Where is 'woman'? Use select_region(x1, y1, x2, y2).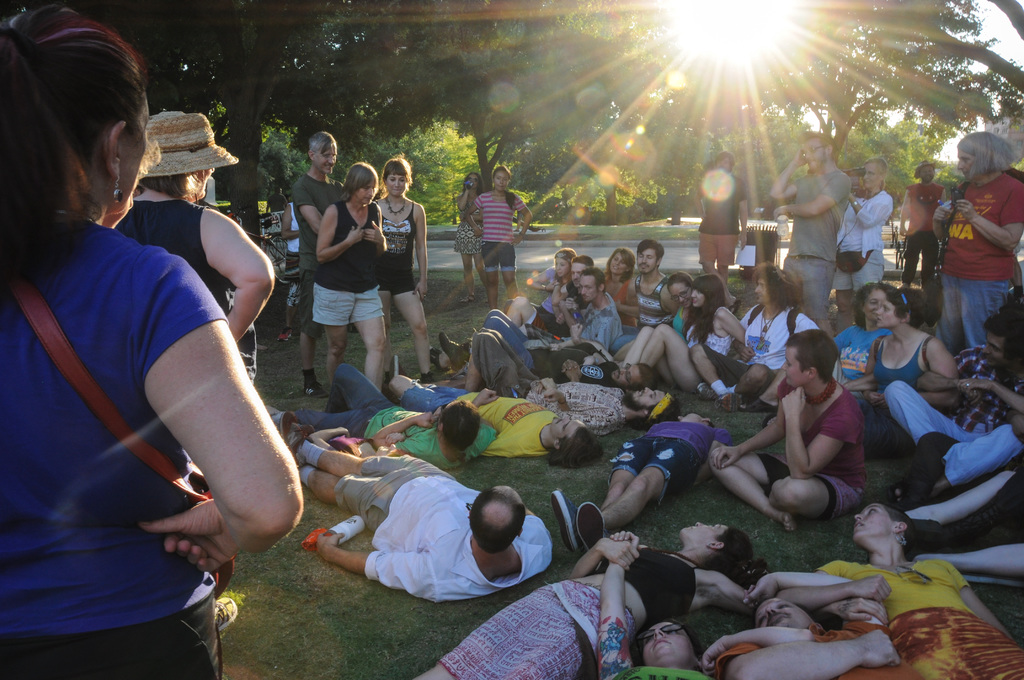
select_region(850, 287, 964, 458).
